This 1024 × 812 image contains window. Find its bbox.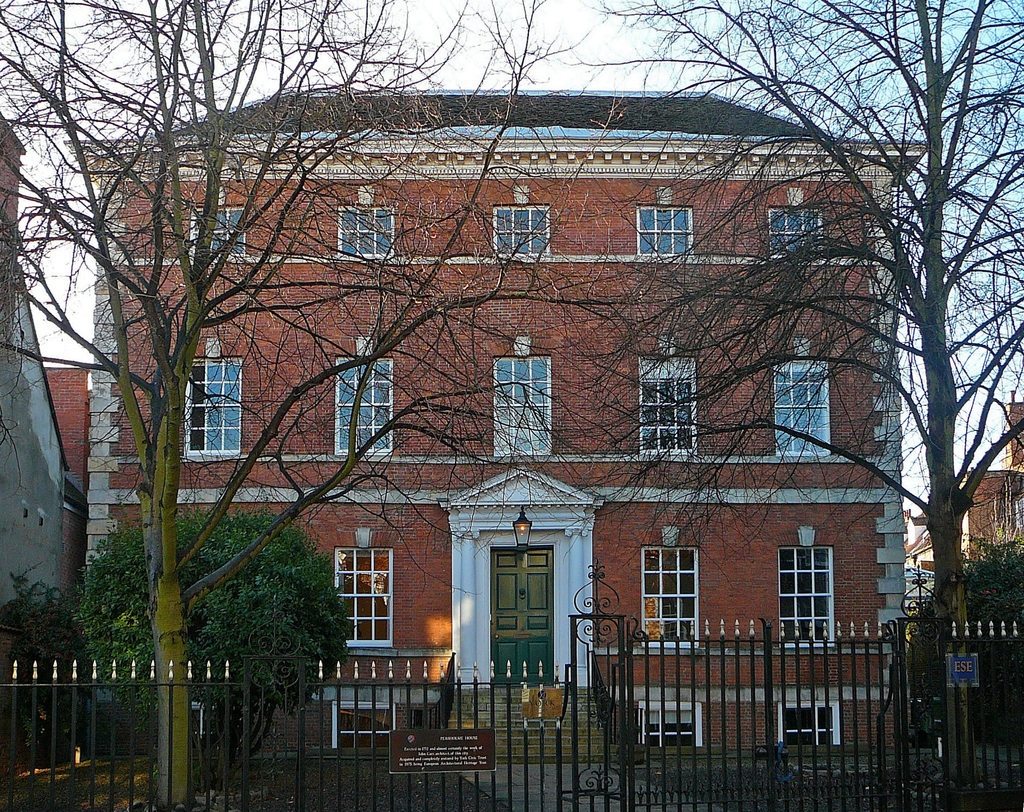
{"left": 781, "top": 544, "right": 832, "bottom": 647}.
